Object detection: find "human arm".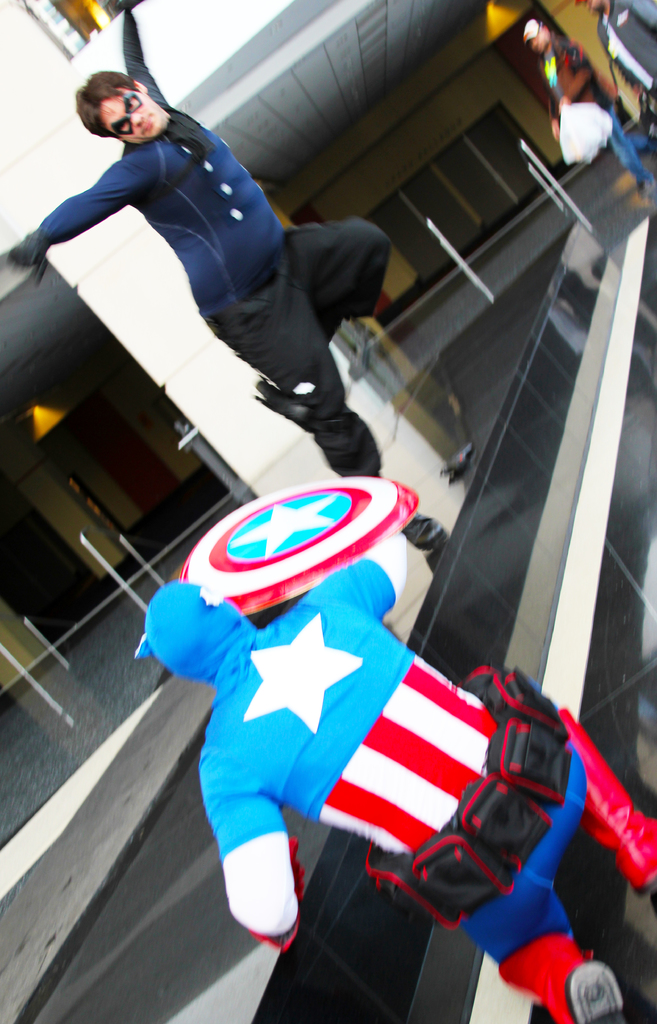
crop(554, 61, 591, 88).
